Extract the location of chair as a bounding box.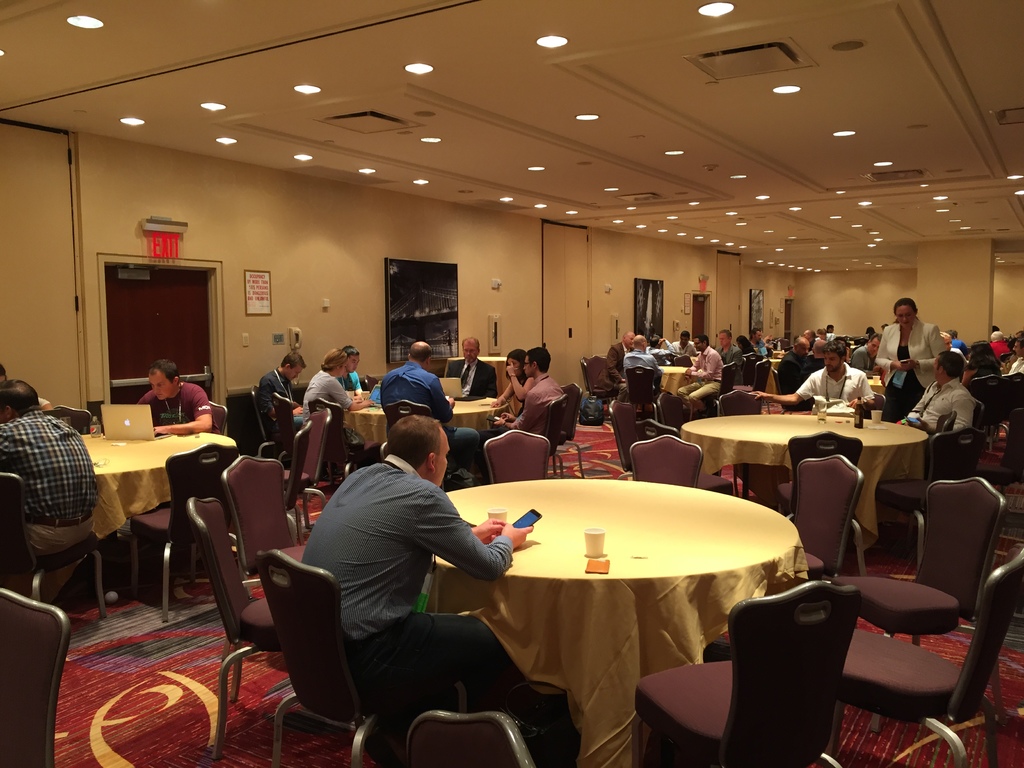
l=972, t=372, r=1004, b=435.
